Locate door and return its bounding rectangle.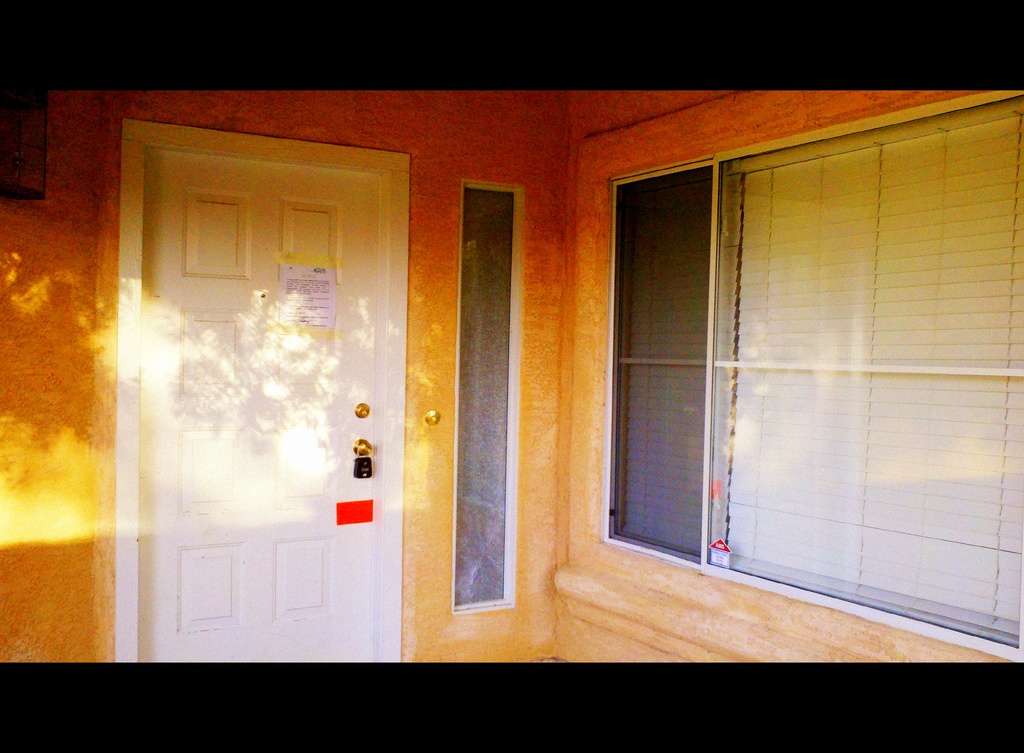
<region>111, 116, 409, 669</region>.
